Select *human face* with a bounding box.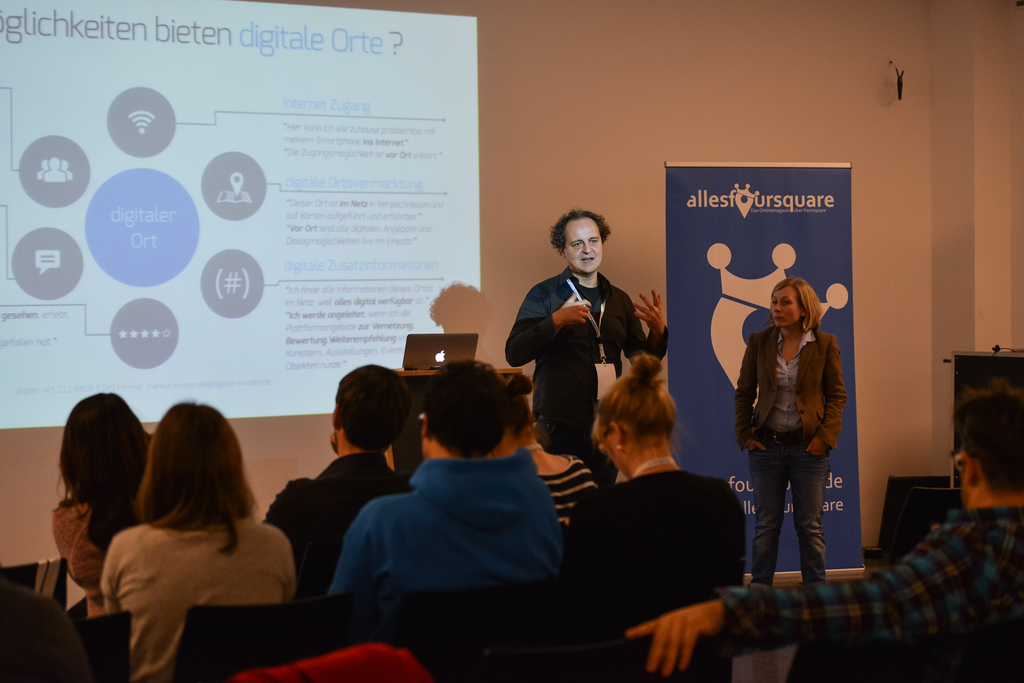
563,217,602,272.
